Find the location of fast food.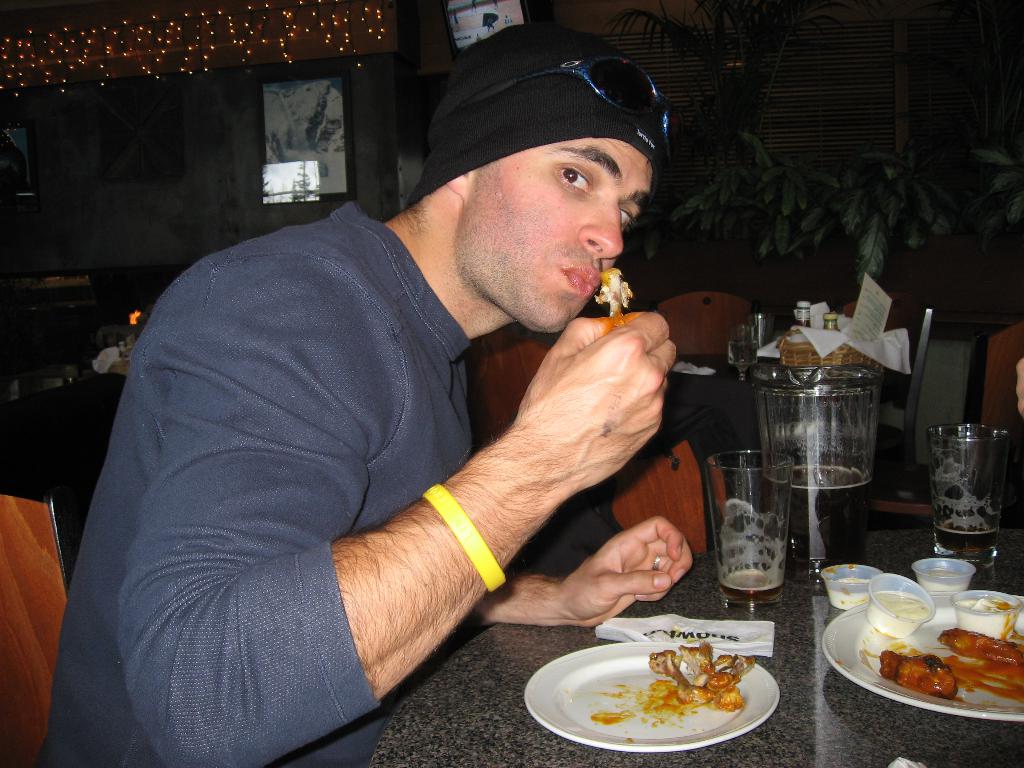
Location: x1=868, y1=647, x2=947, y2=695.
